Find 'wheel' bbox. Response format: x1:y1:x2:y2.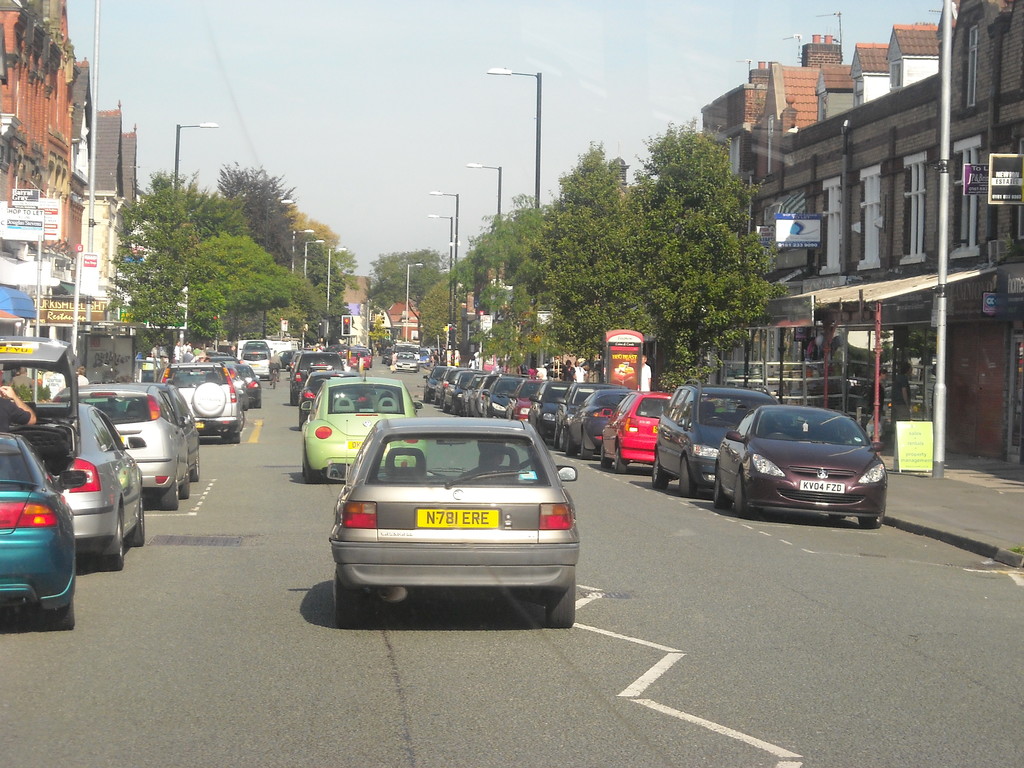
582:435:592:459.
